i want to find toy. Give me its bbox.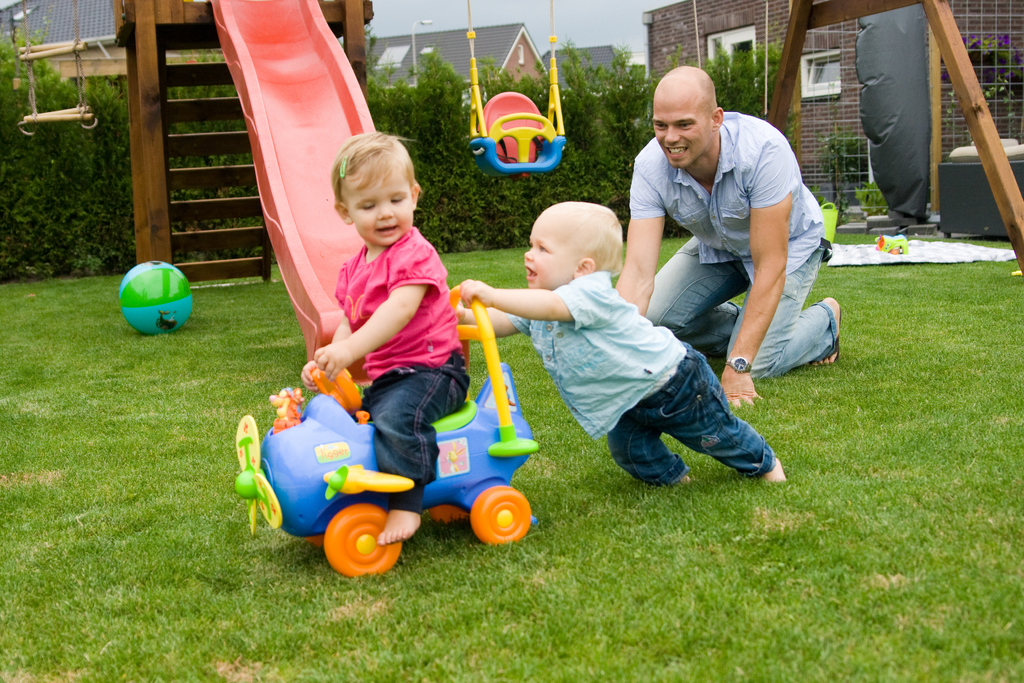
locate(876, 235, 907, 257).
